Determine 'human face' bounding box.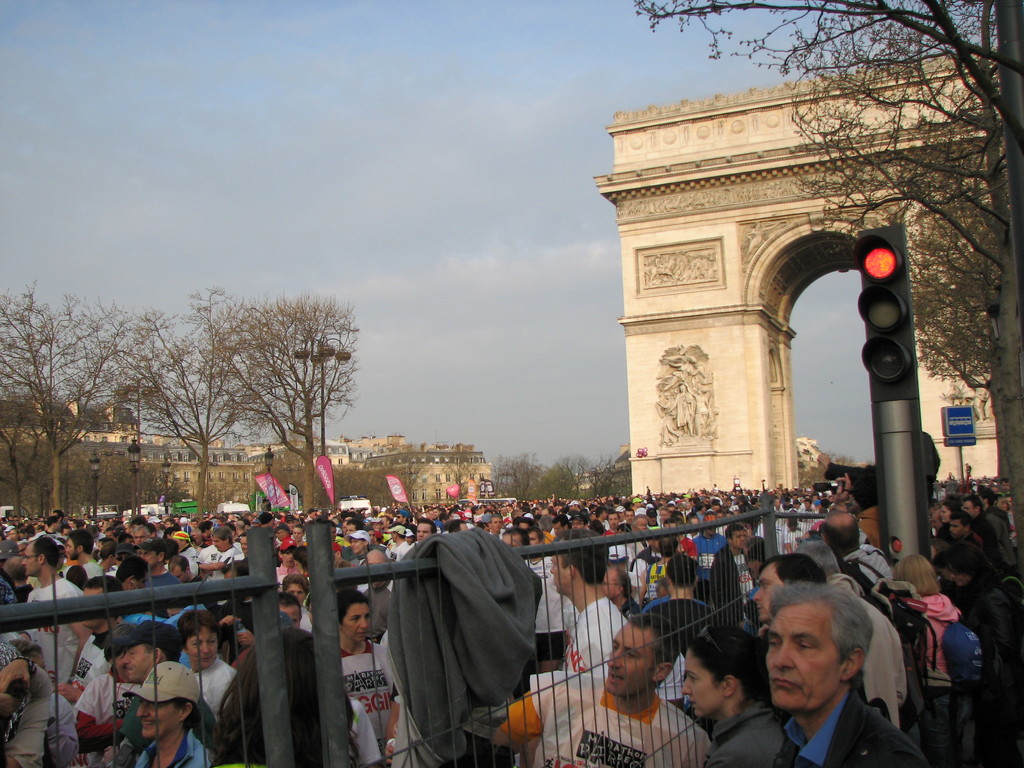
Determined: bbox=(340, 602, 372, 643).
